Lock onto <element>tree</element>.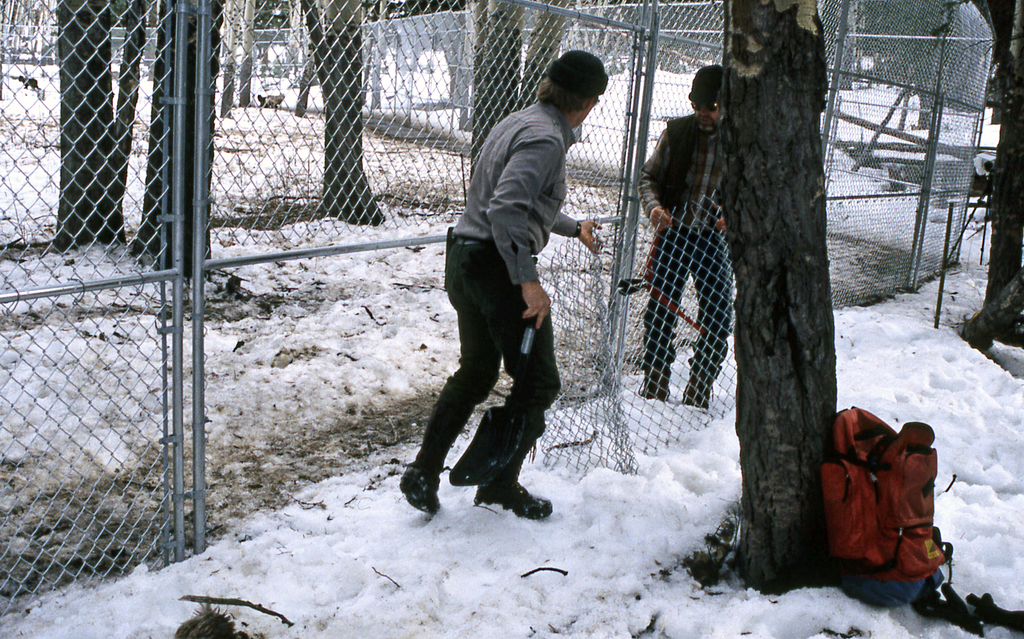
Locked: bbox=[124, 0, 230, 281].
